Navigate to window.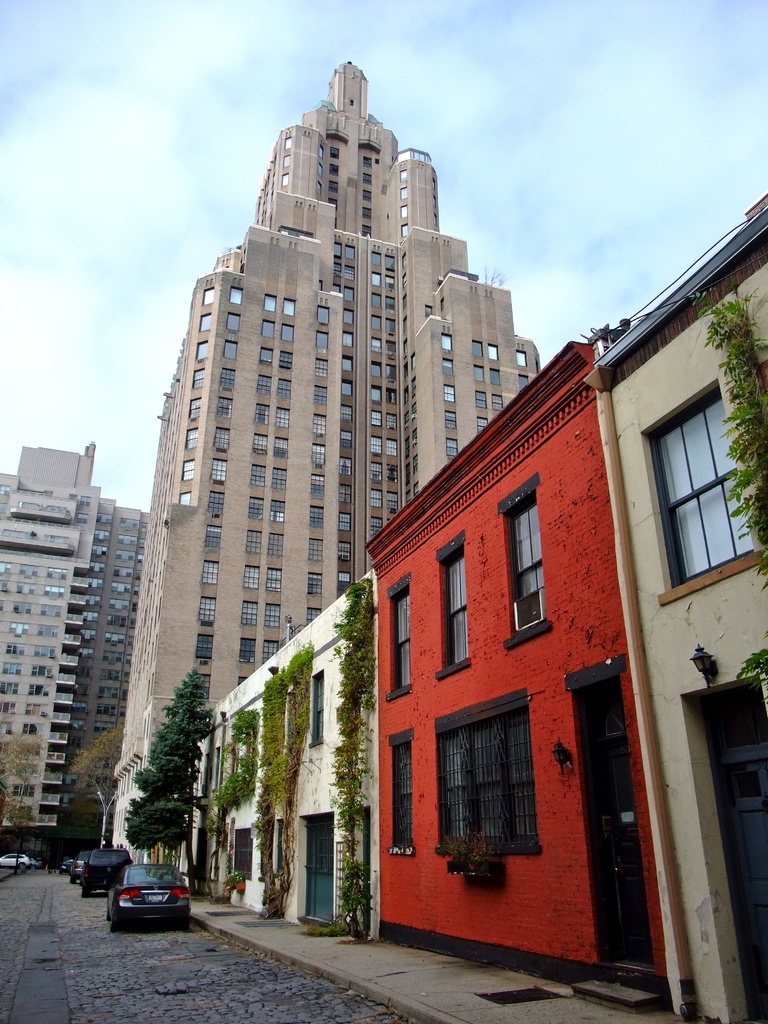
Navigation target: left=329, top=164, right=338, bottom=177.
